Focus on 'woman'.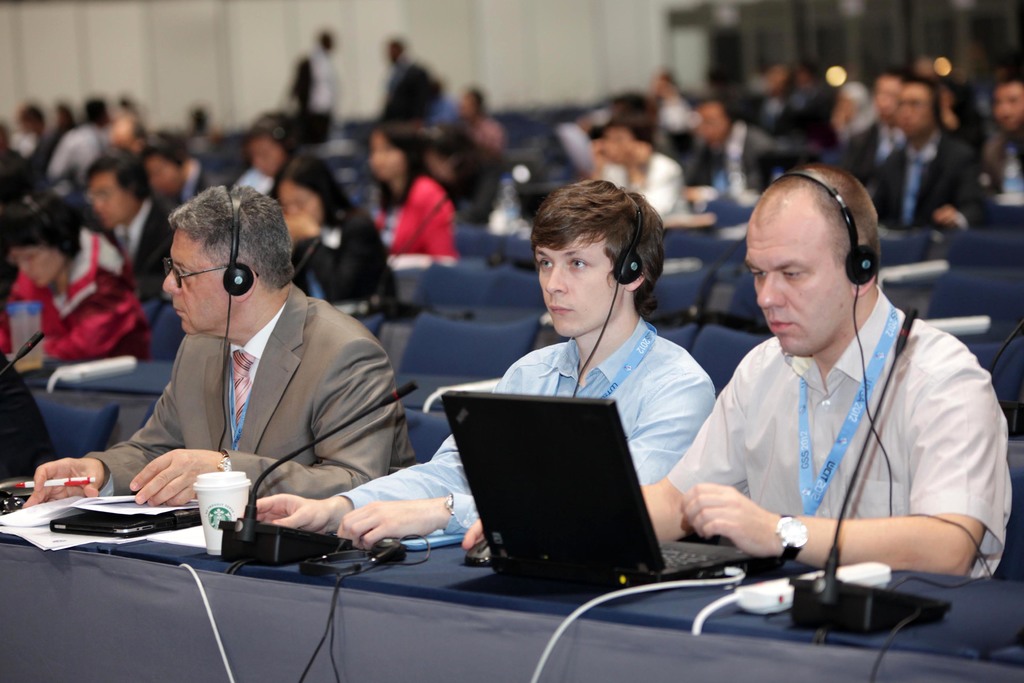
Focused at {"x1": 354, "y1": 120, "x2": 459, "y2": 262}.
